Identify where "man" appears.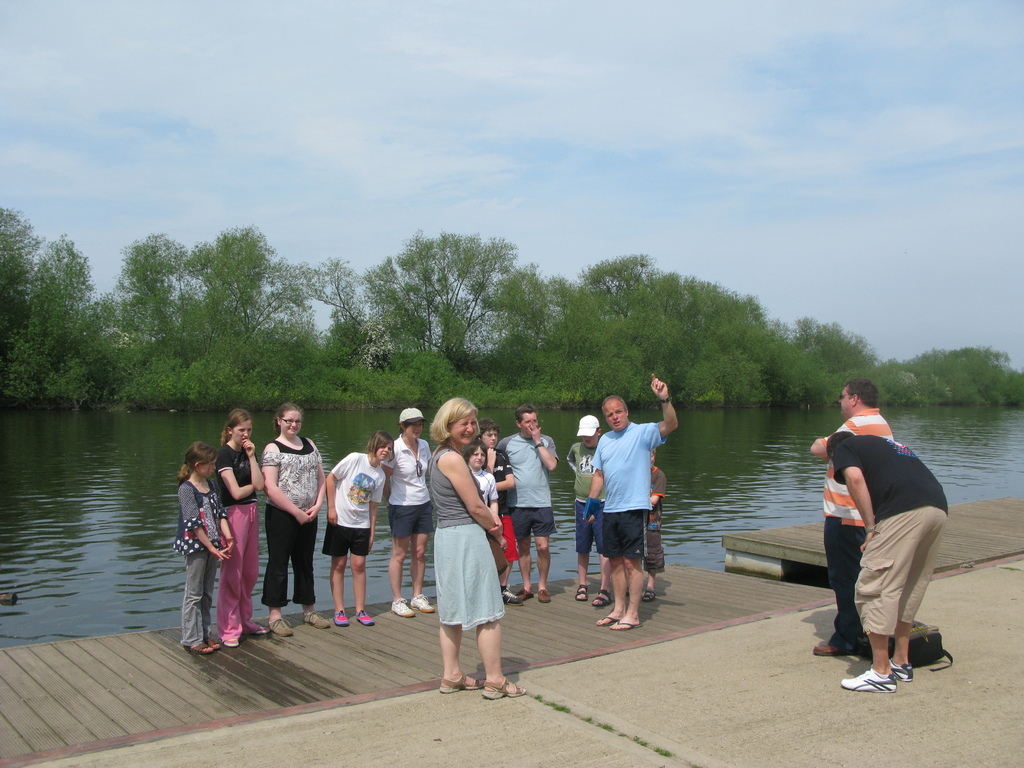
Appears at Rect(496, 405, 562, 604).
